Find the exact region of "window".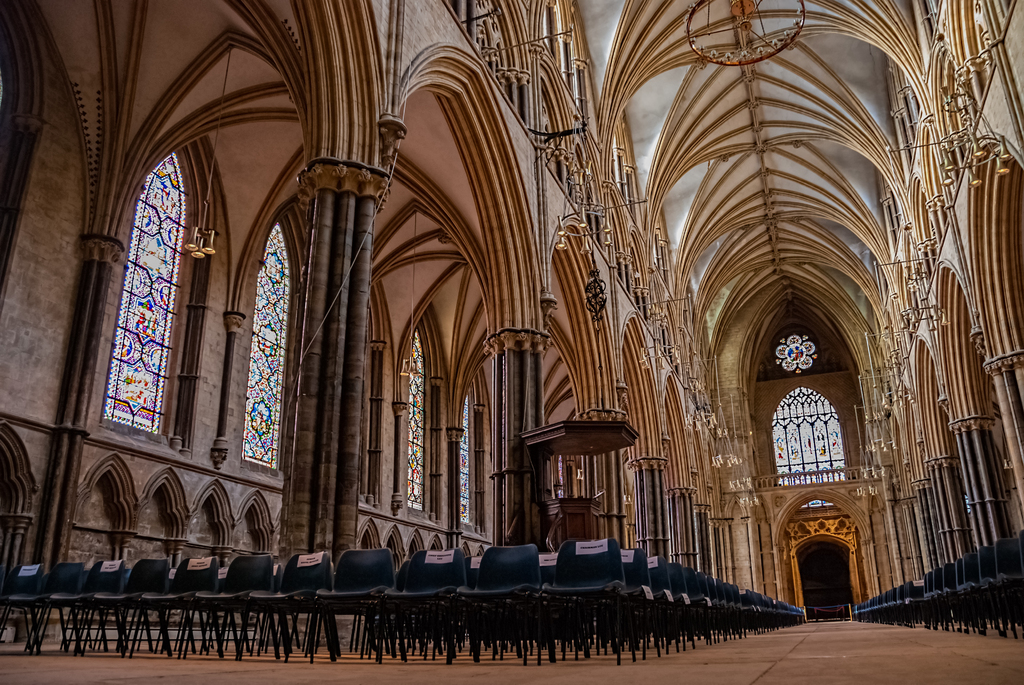
Exact region: left=388, top=329, right=434, bottom=508.
